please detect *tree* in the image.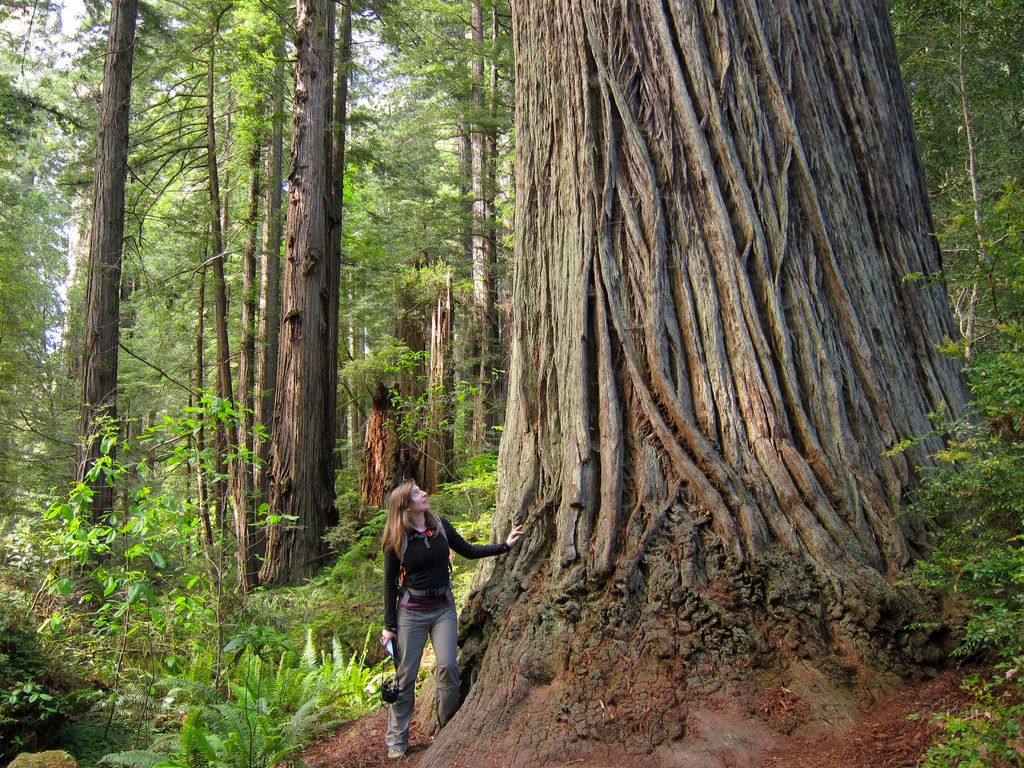
bbox(0, 6, 138, 653).
